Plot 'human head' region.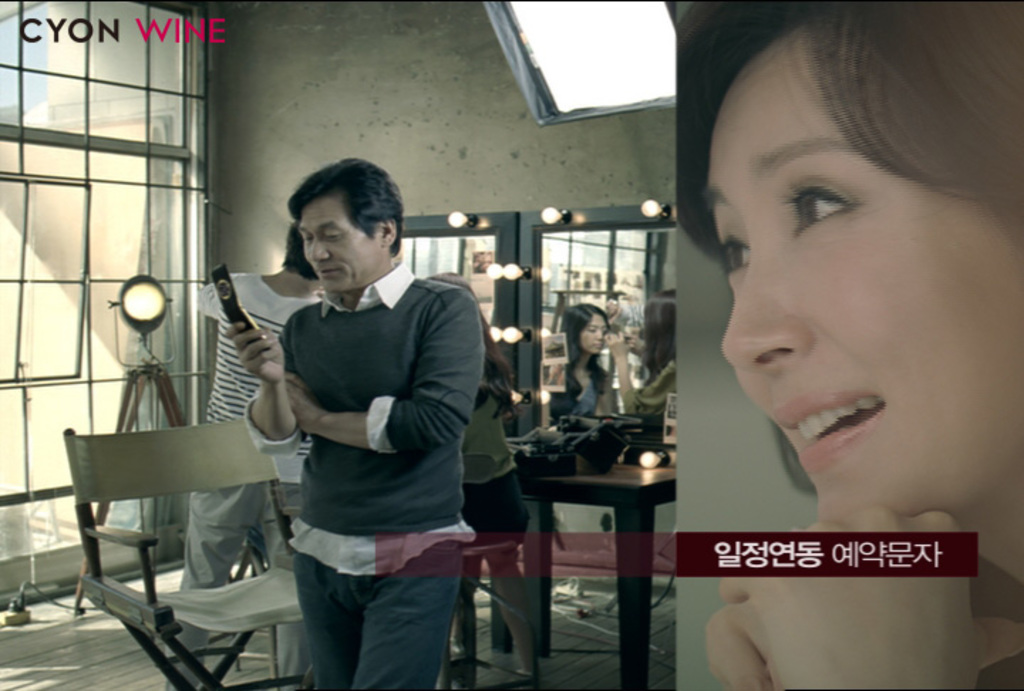
Plotted at bbox=(690, 0, 996, 499).
